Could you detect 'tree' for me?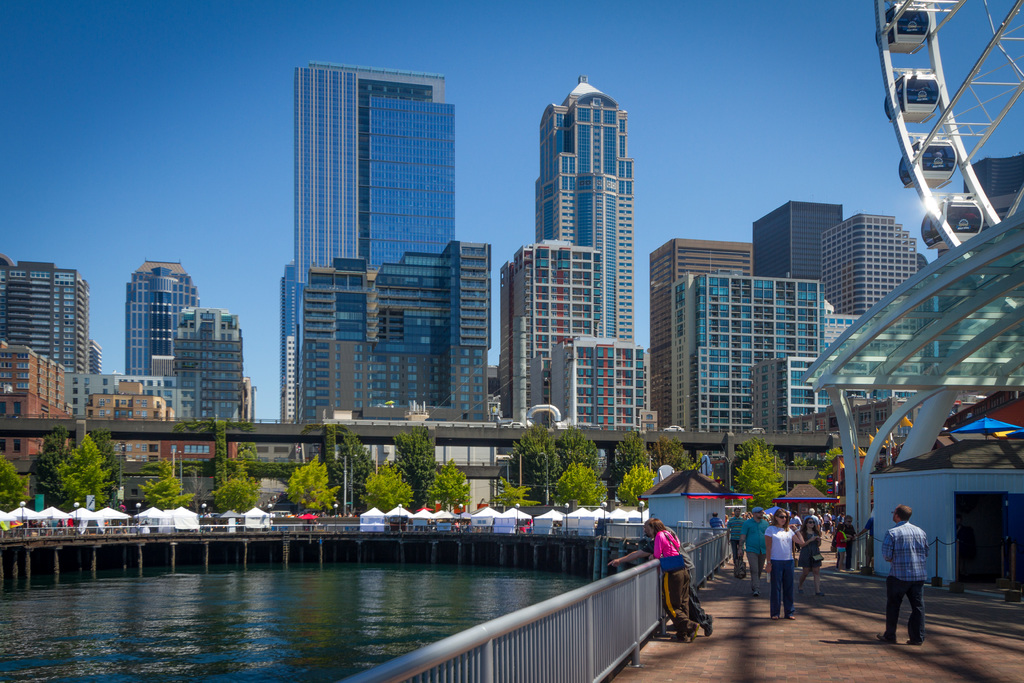
Detection result: {"x1": 26, "y1": 429, "x2": 112, "y2": 514}.
